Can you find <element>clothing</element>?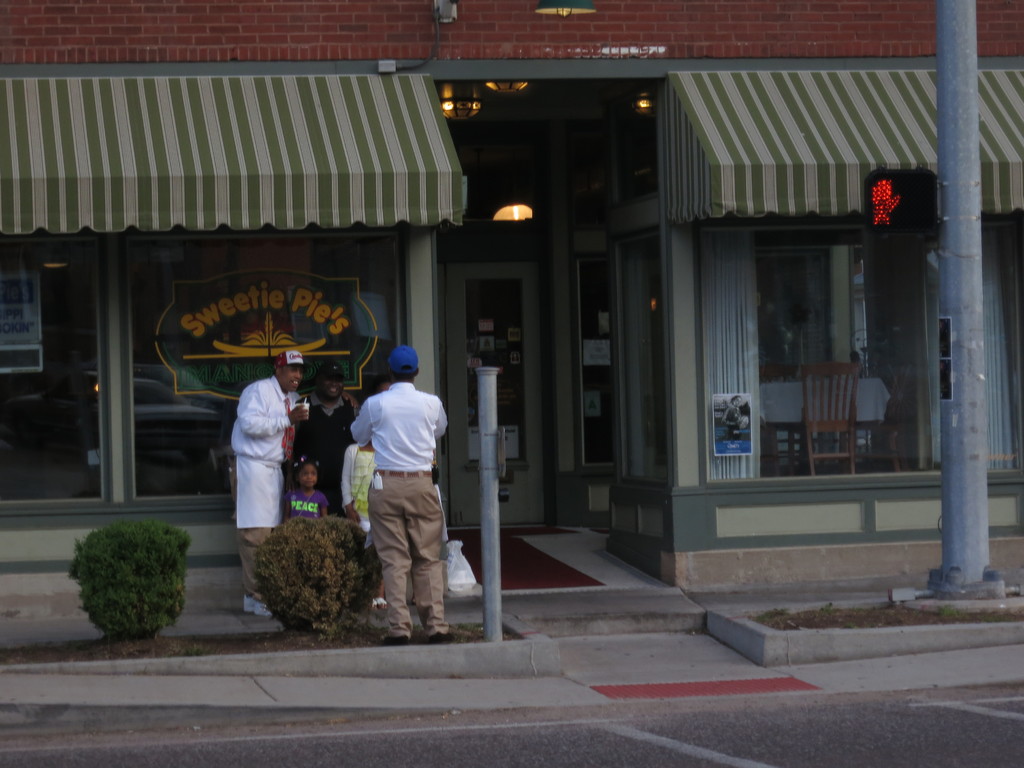
Yes, bounding box: bbox=[721, 405, 742, 441].
